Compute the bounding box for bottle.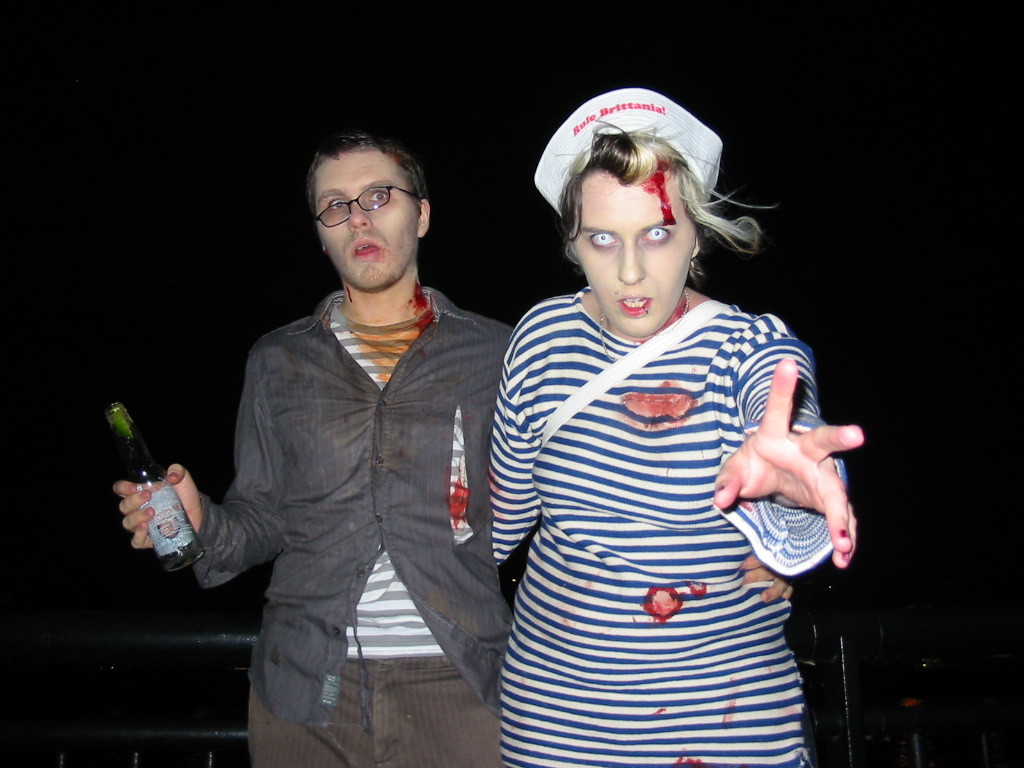
[left=84, top=411, right=195, bottom=574].
